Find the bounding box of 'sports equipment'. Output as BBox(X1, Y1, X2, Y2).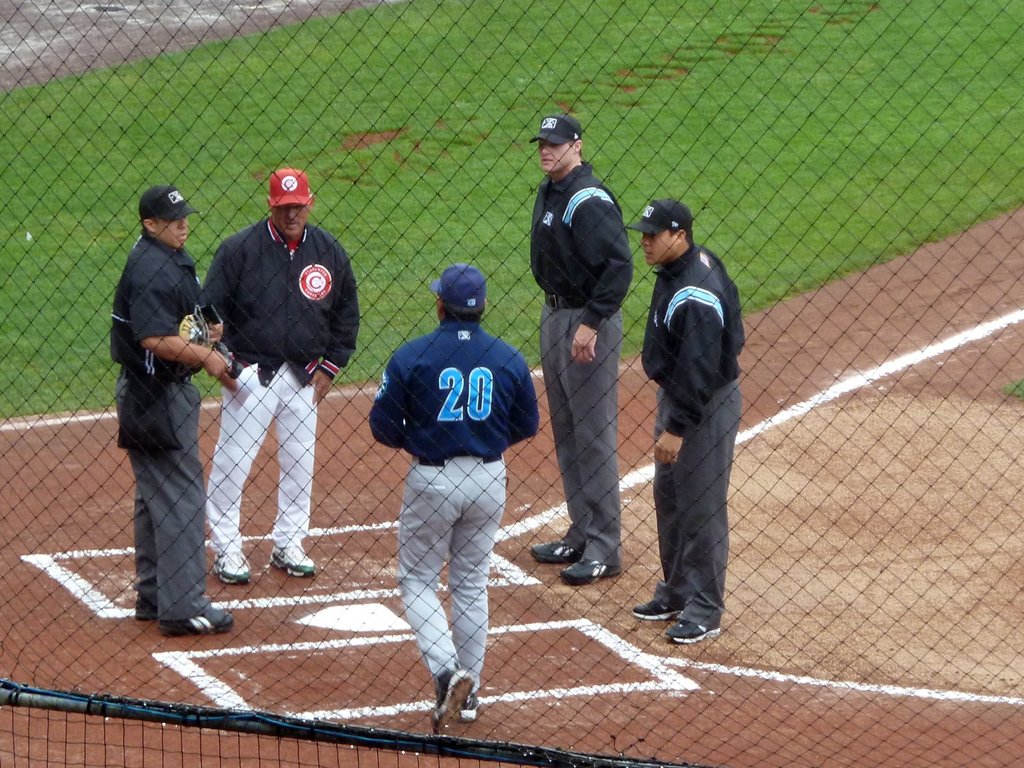
BBox(156, 610, 234, 639).
